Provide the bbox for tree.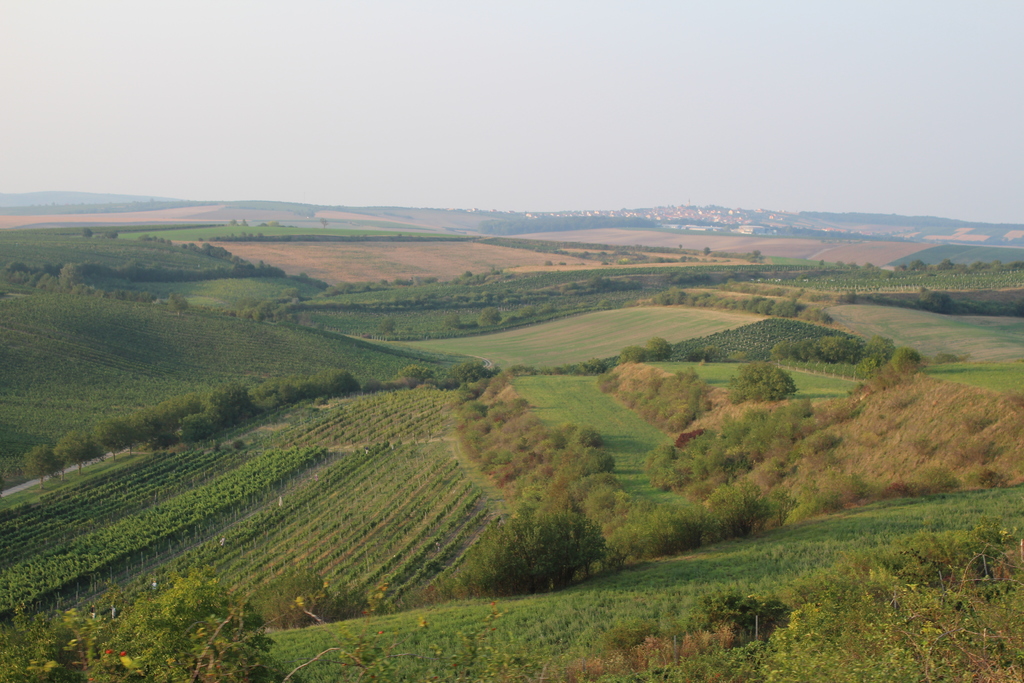
x1=479 y1=305 x2=505 y2=325.
